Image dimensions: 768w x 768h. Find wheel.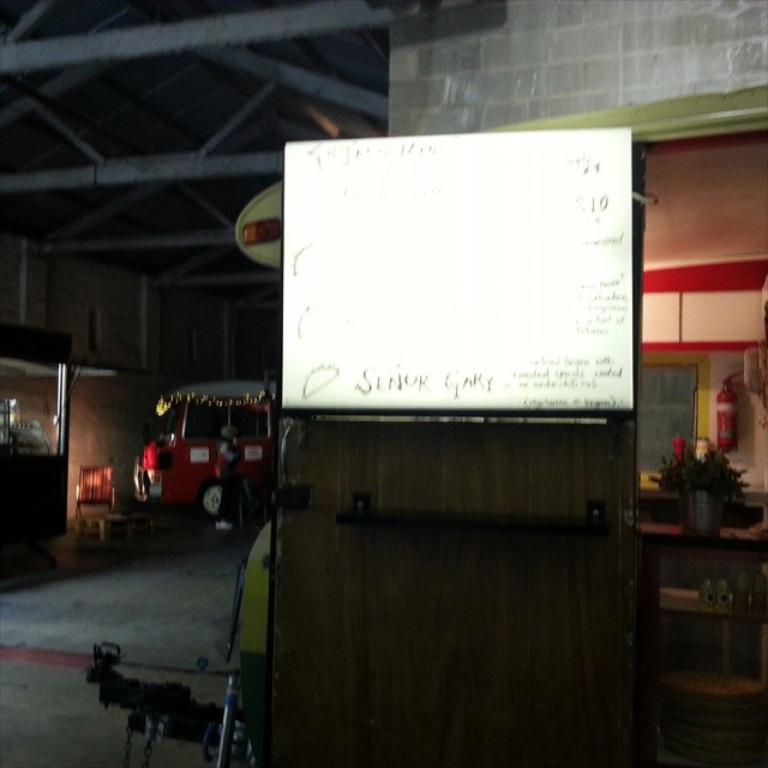
crop(208, 485, 228, 514).
